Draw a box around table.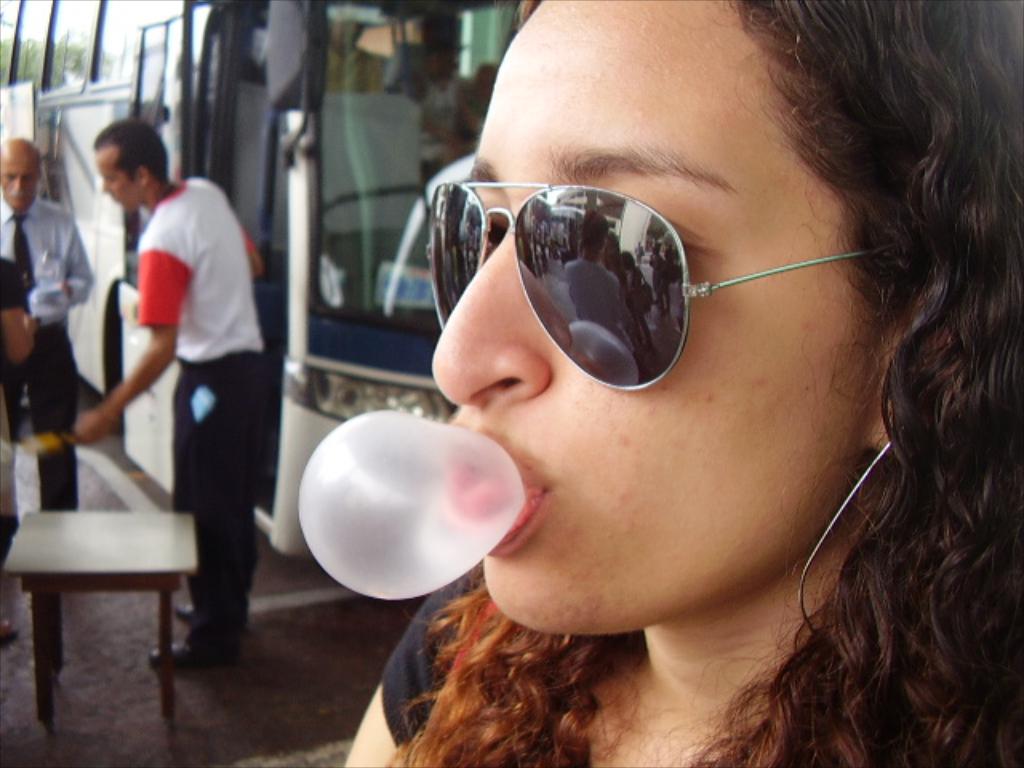
(5,502,203,722).
